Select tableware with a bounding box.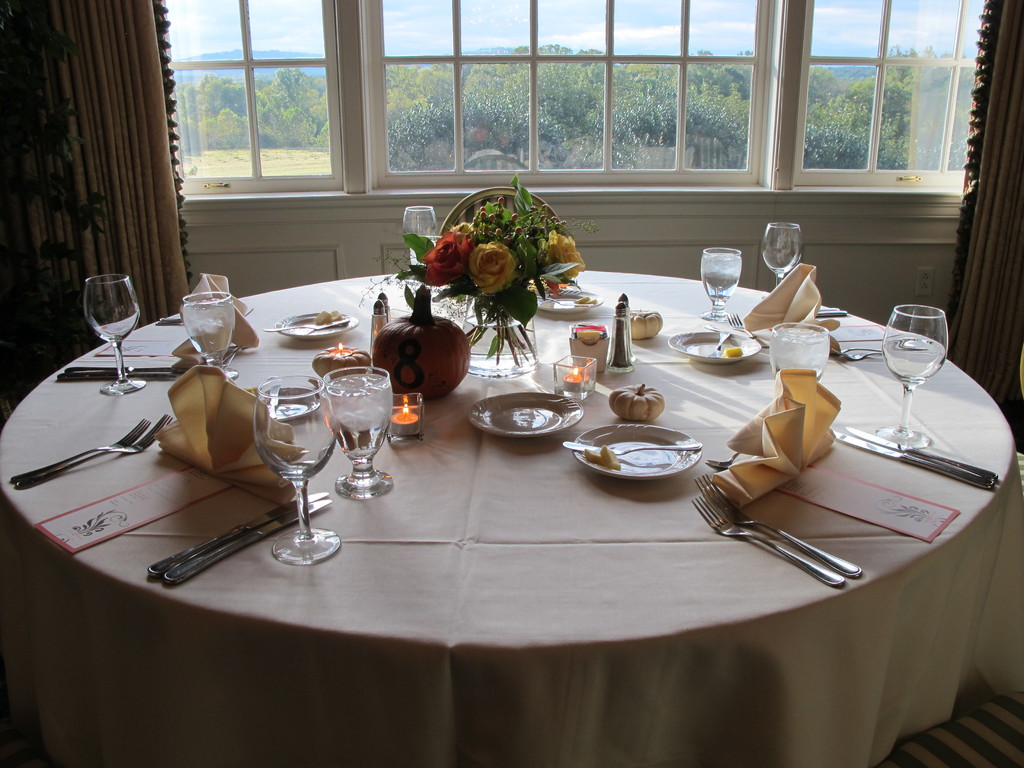
region(83, 273, 143, 396).
